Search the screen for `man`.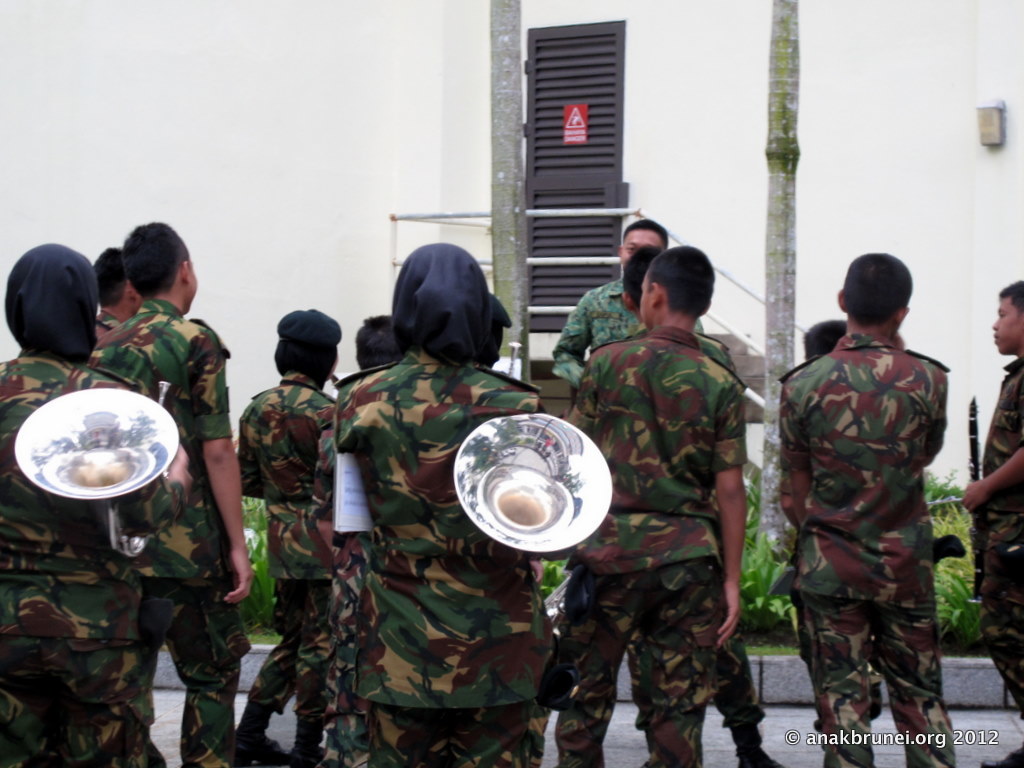
Found at BBox(550, 216, 712, 393).
